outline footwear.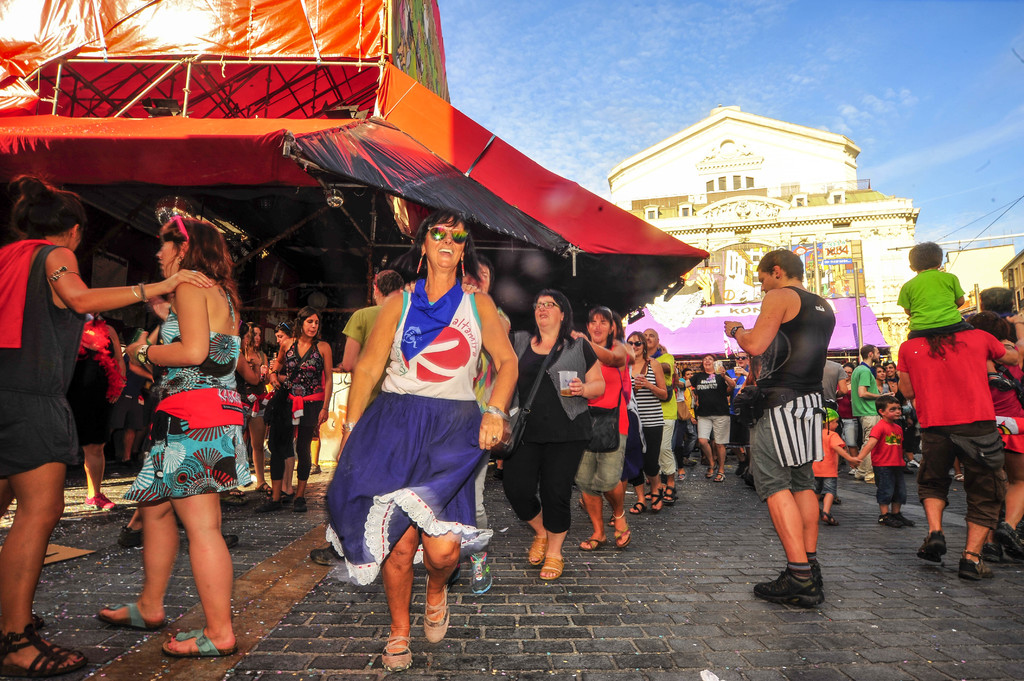
Outline: [161, 629, 238, 655].
